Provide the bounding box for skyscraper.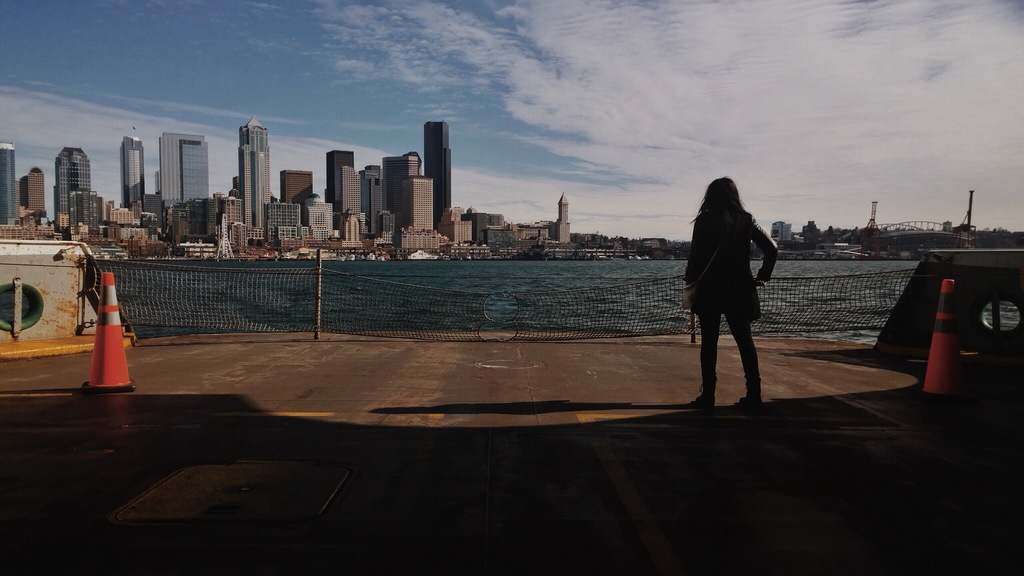
x1=444, y1=206, x2=472, y2=244.
